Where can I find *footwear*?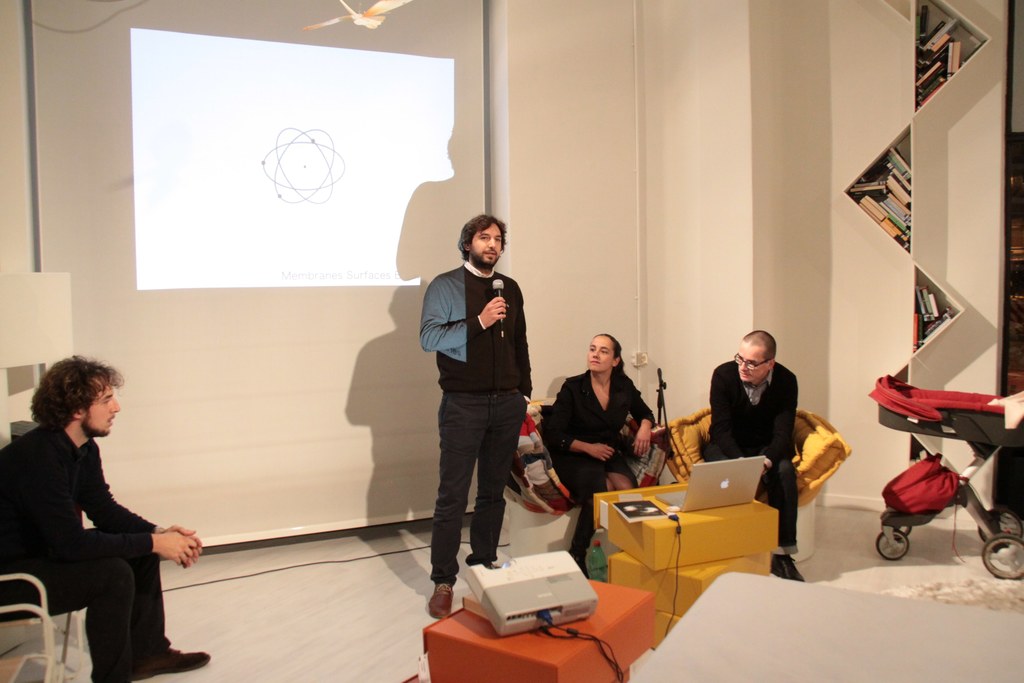
You can find it at bbox=[426, 583, 456, 618].
